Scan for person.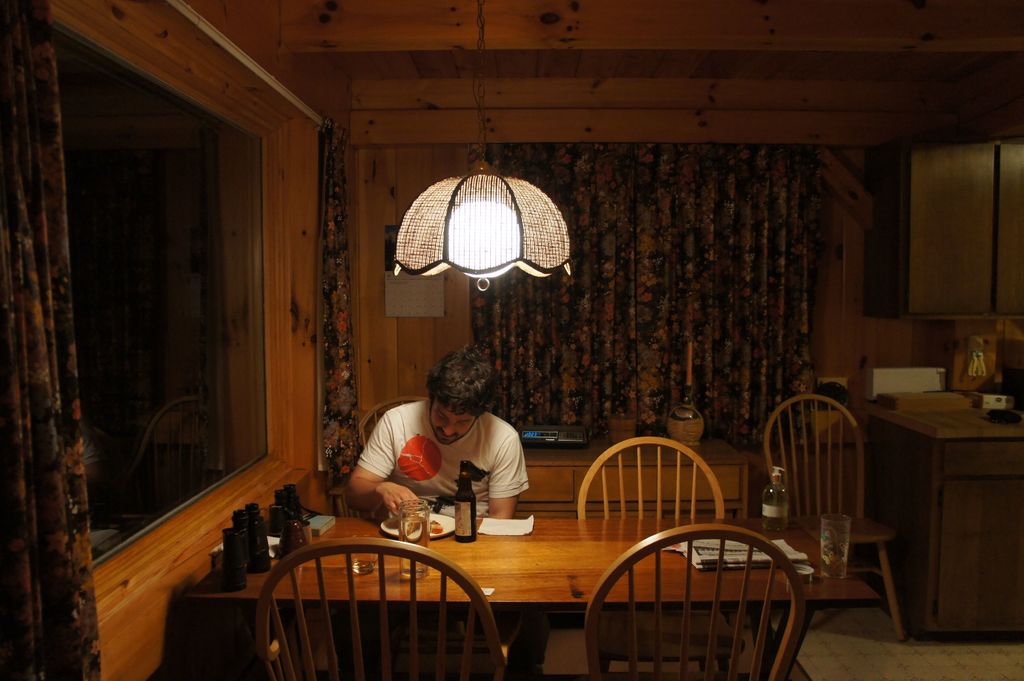
Scan result: (358,366,541,554).
